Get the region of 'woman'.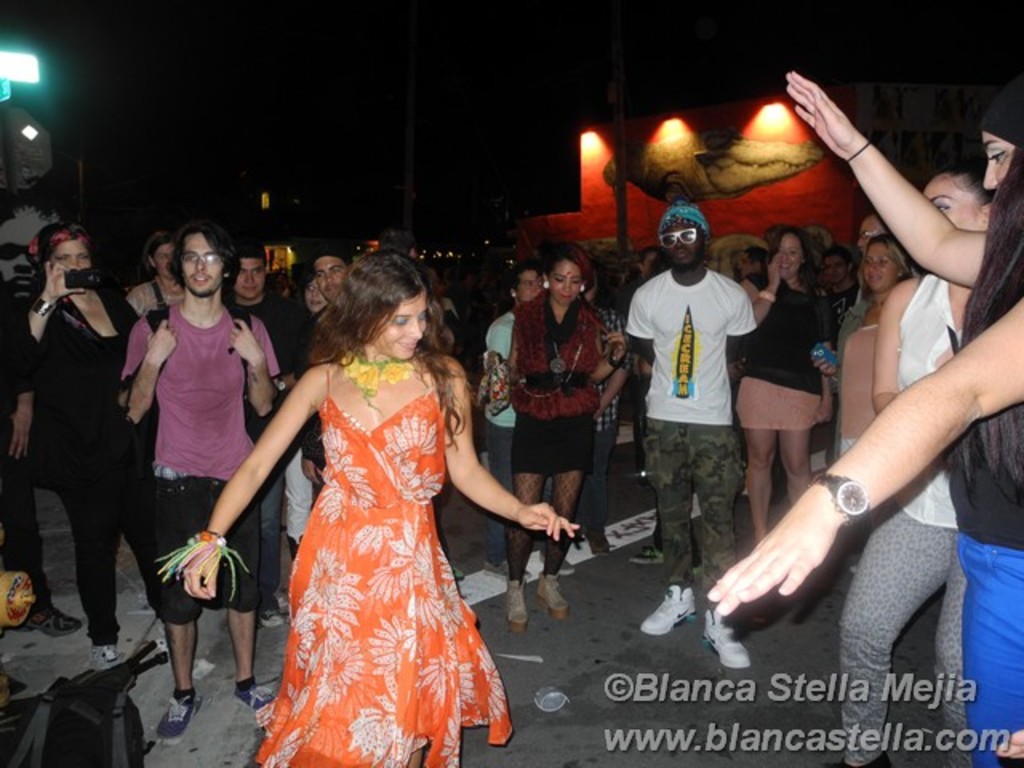
480/267/550/570.
